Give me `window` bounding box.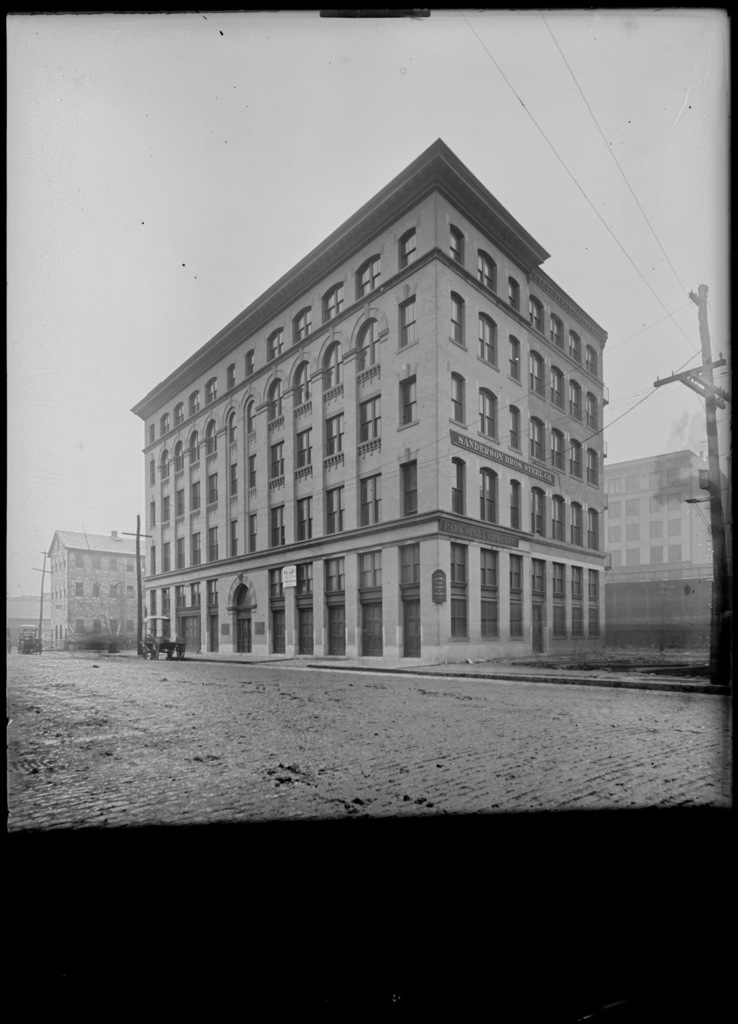
rect(610, 552, 621, 567).
